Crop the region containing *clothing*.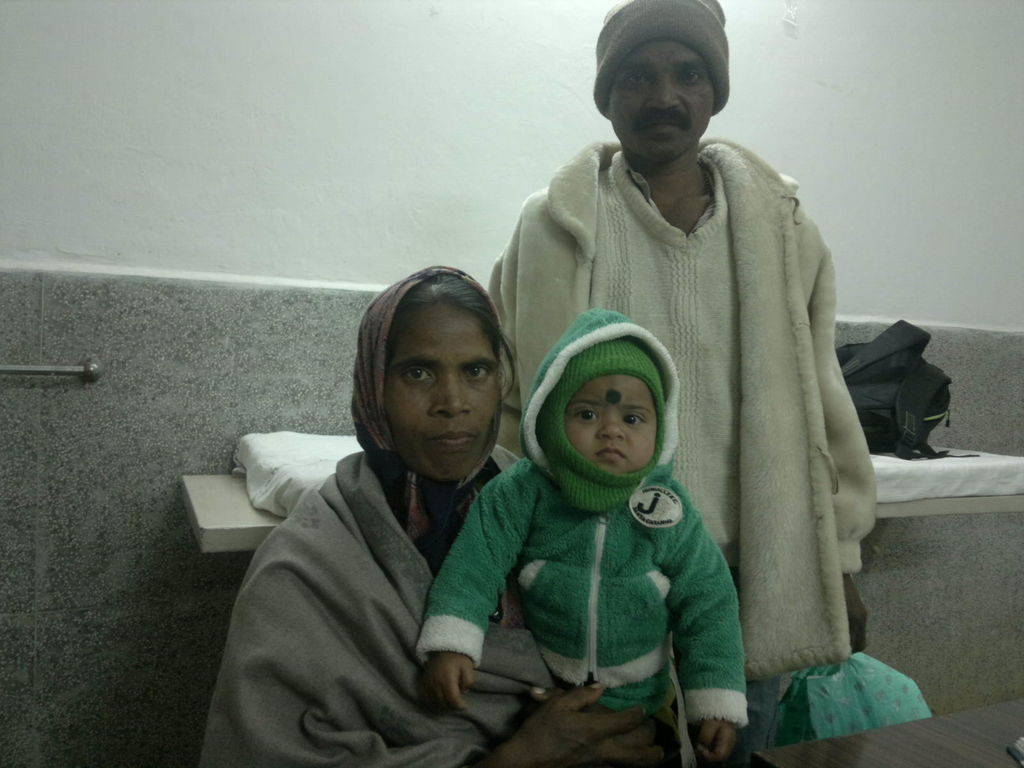
Crop region: <region>486, 131, 880, 767</region>.
